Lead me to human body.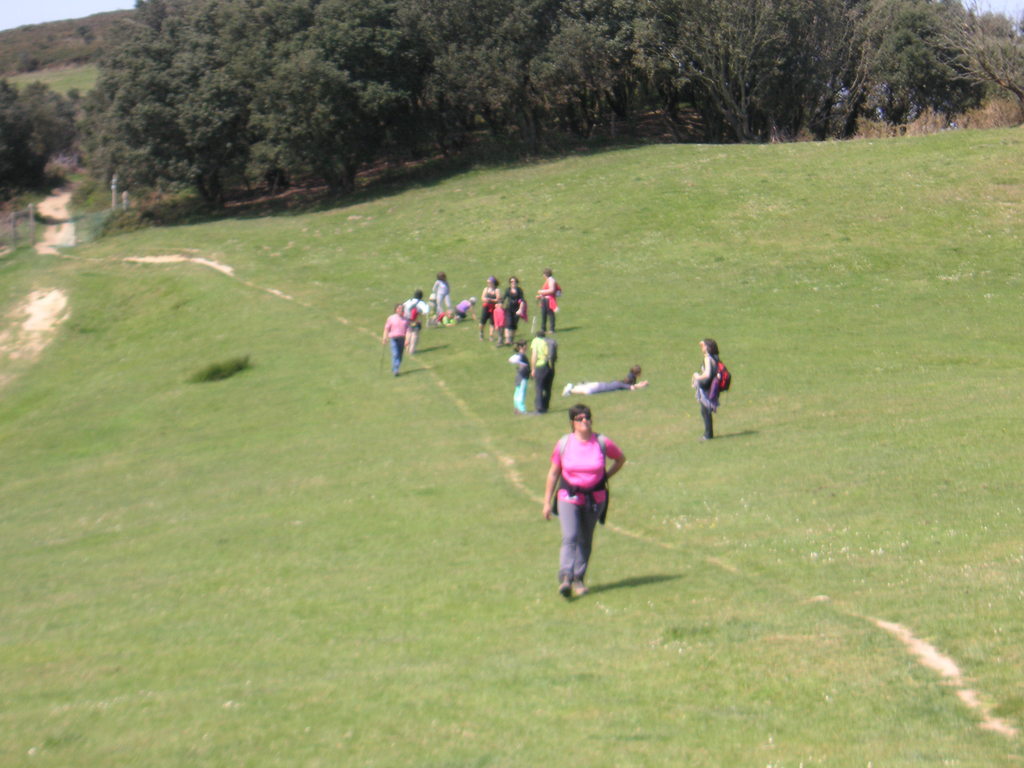
Lead to [left=511, top=351, right=531, bottom=410].
